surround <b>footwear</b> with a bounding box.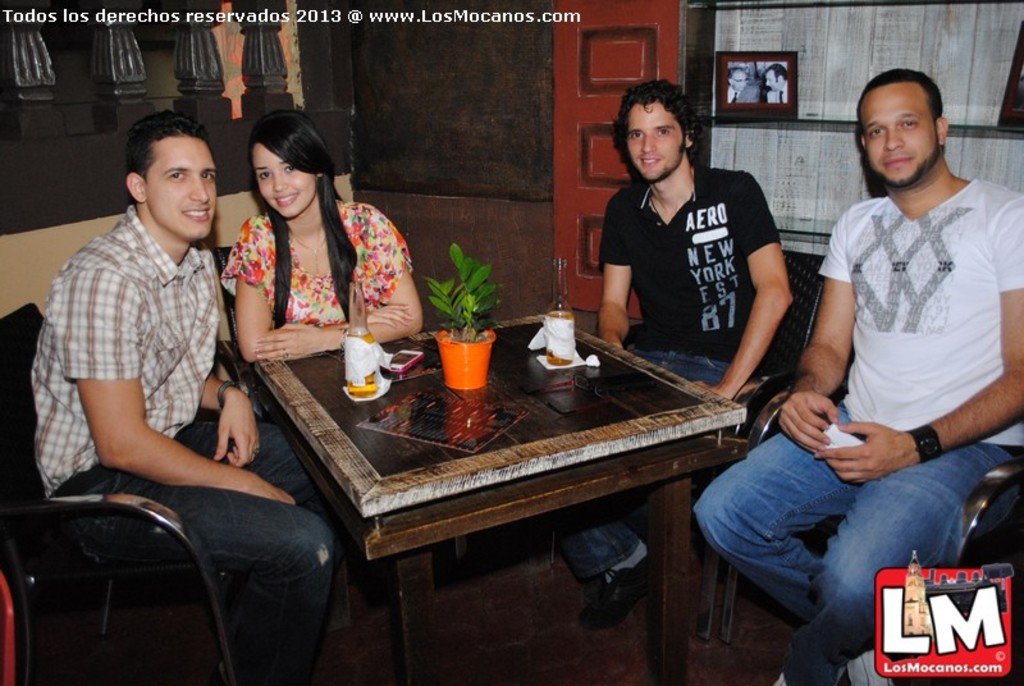
rect(774, 663, 850, 685).
